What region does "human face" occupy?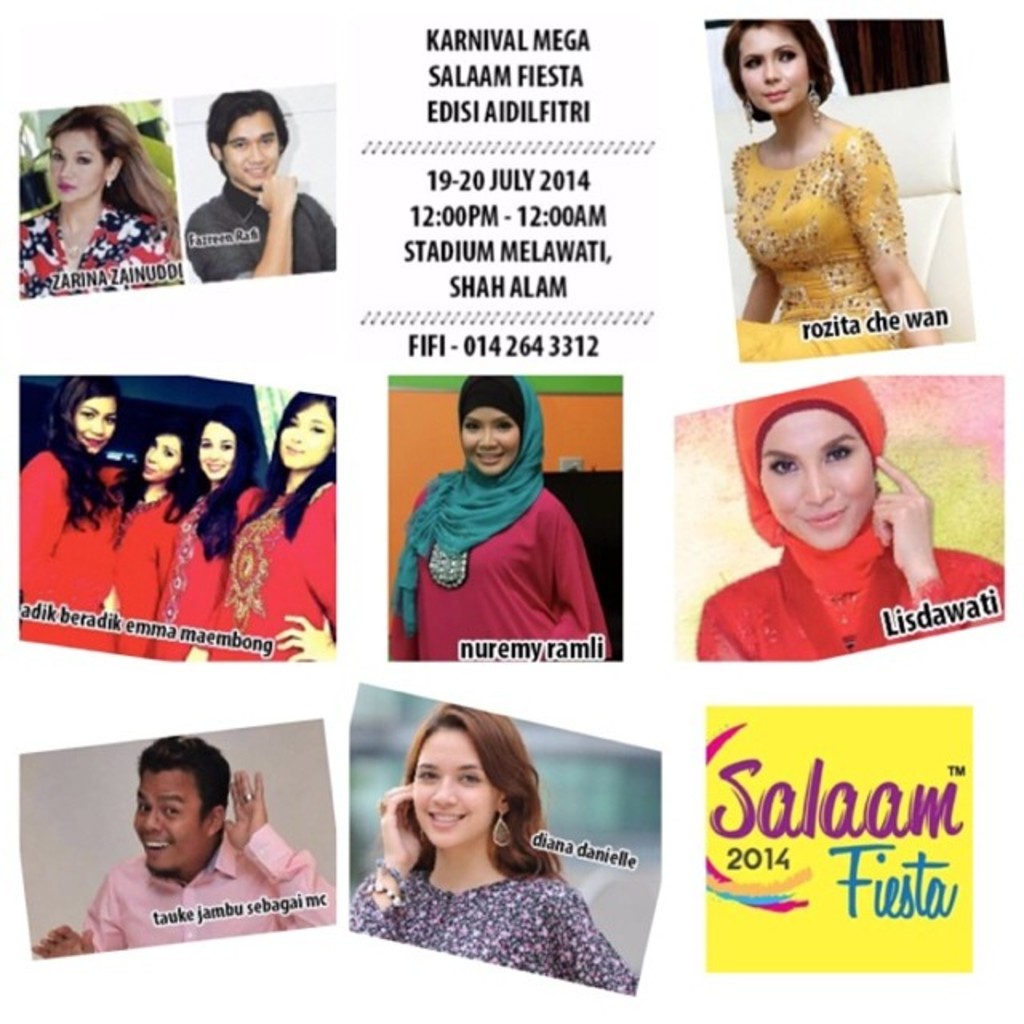
BBox(227, 112, 282, 189).
